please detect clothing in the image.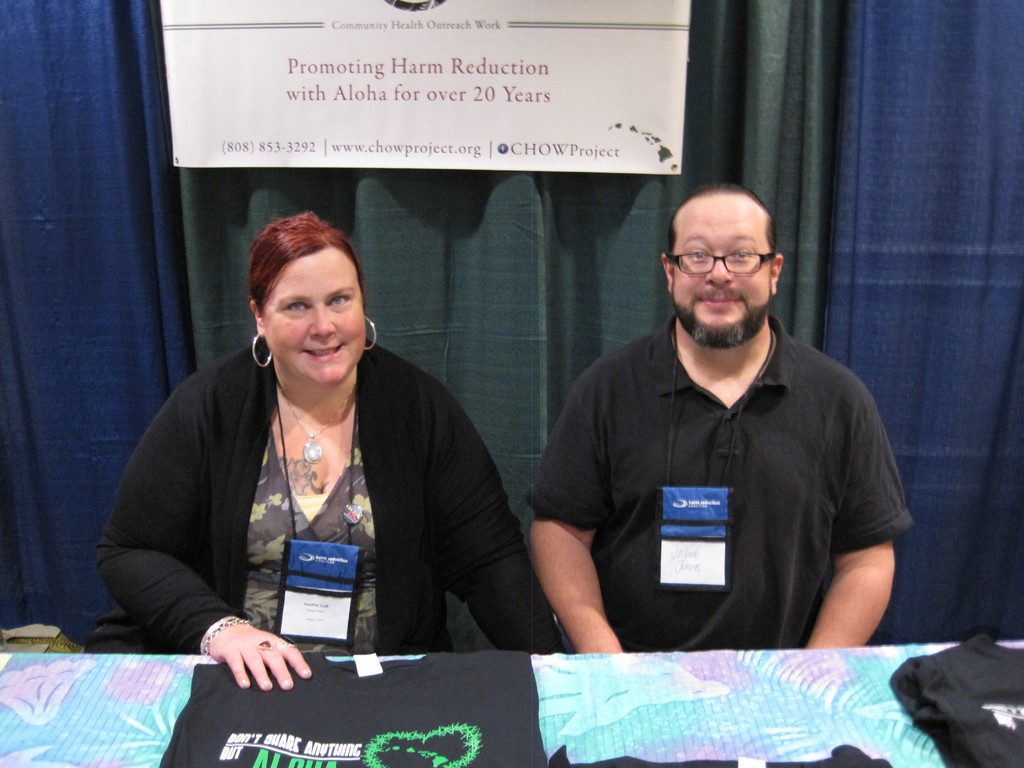
rect(121, 304, 515, 687).
